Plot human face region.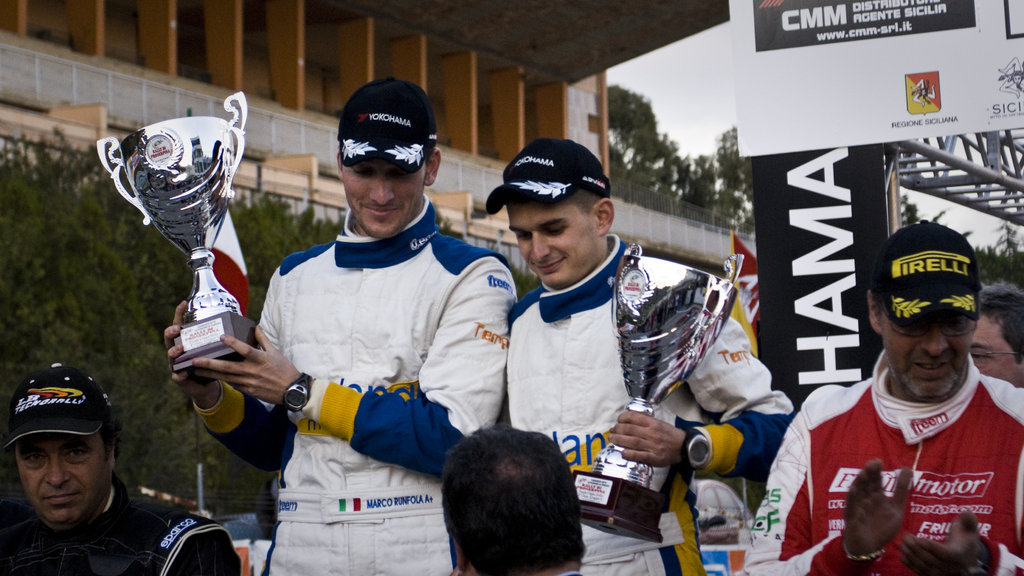
Plotted at x1=335, y1=152, x2=428, y2=241.
